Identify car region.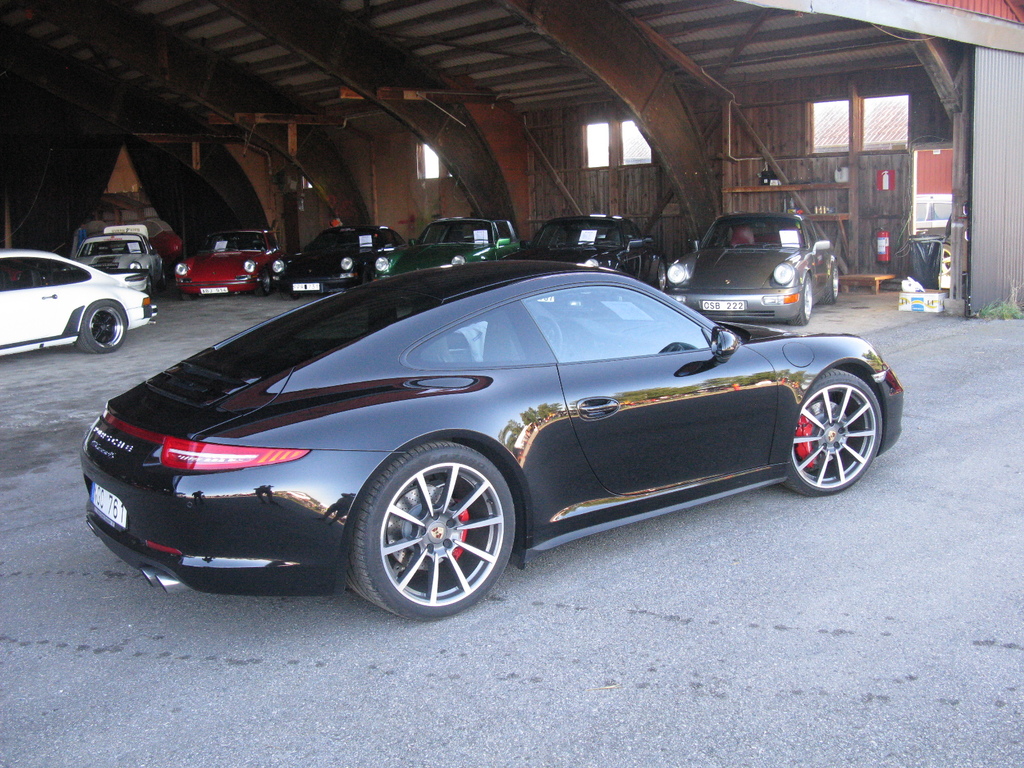
Region: box=[269, 225, 411, 296].
